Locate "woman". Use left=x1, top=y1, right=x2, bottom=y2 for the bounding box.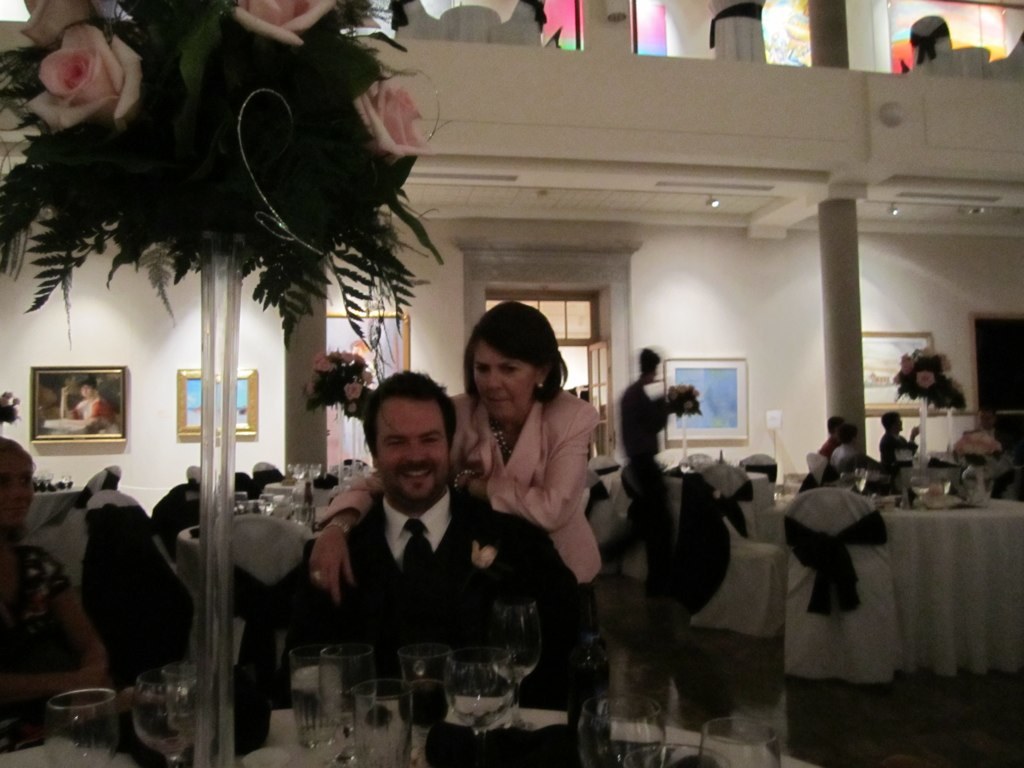
left=0, top=445, right=100, bottom=707.
